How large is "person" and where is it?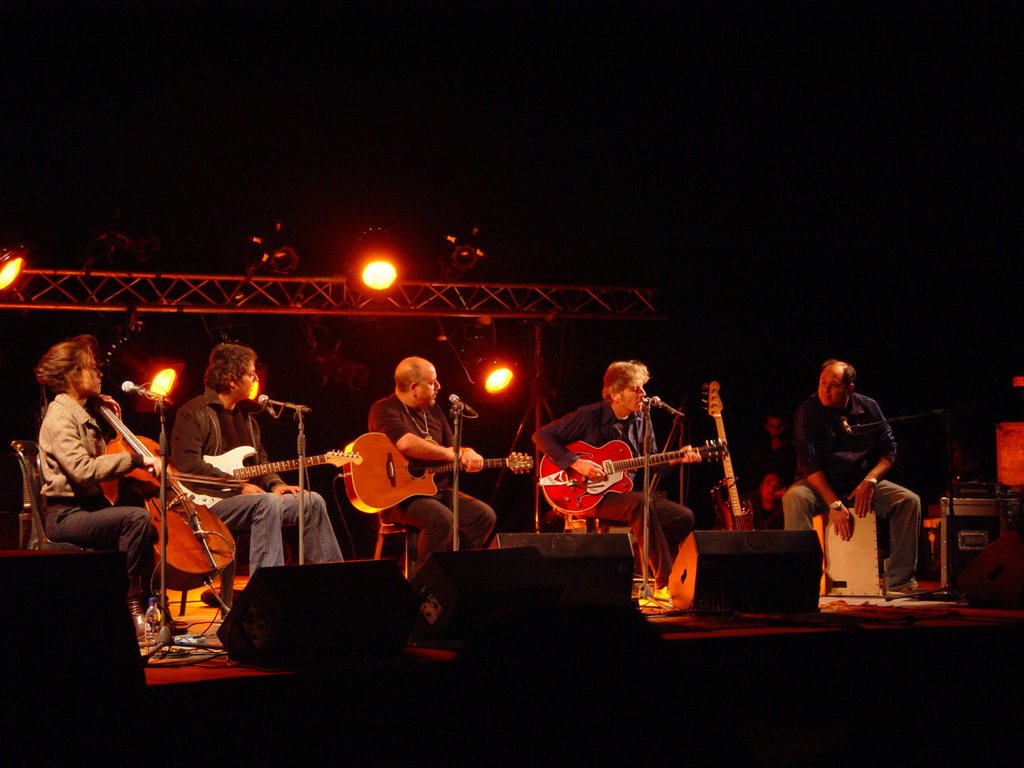
Bounding box: 533:358:704:596.
